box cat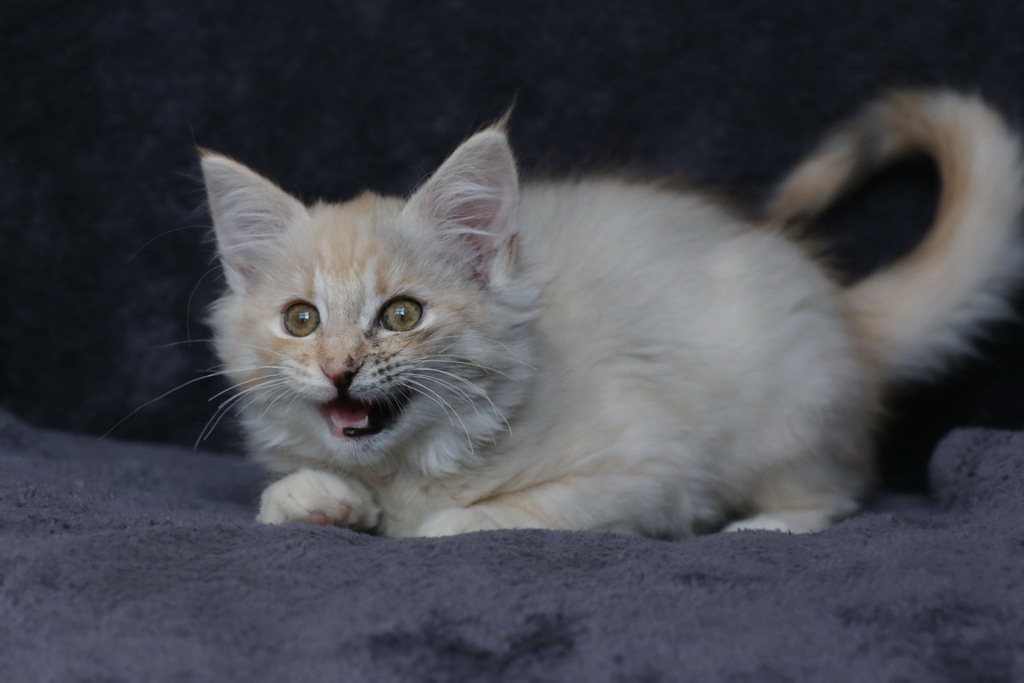
<bbox>118, 86, 1023, 533</bbox>
